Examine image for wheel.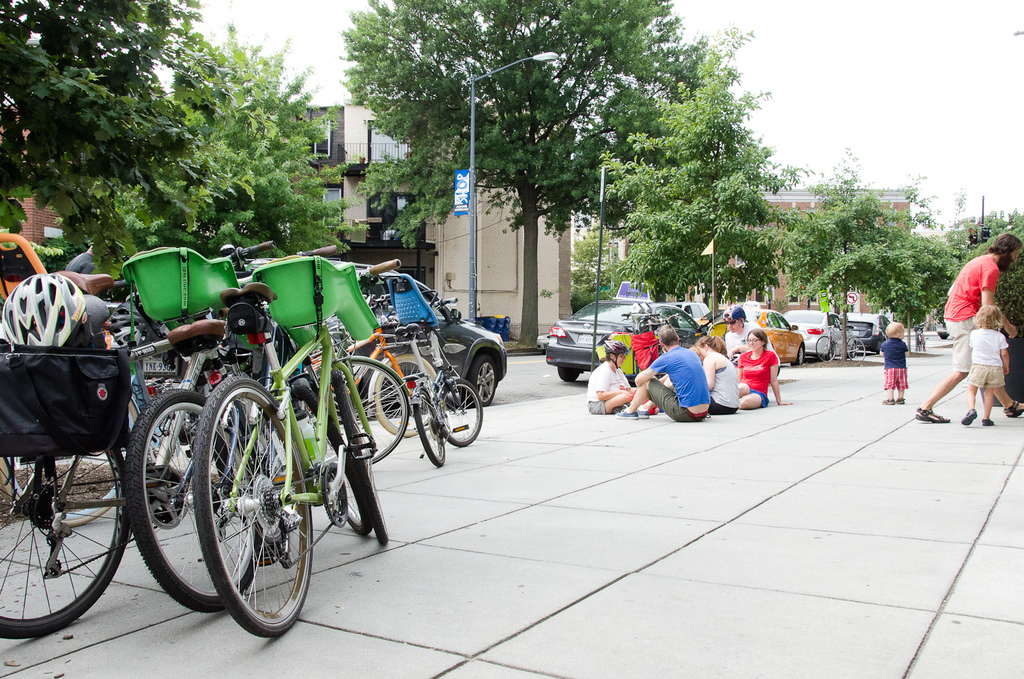
Examination result: 440:377:483:444.
